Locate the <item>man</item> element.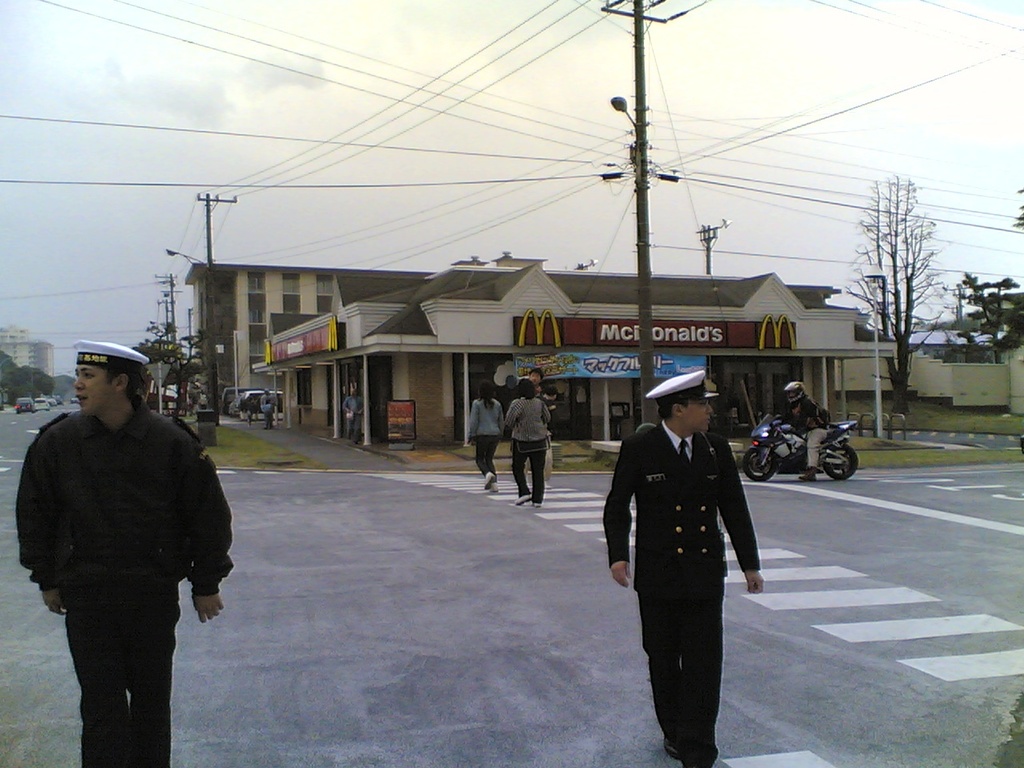
Element bbox: 605/375/765/767.
